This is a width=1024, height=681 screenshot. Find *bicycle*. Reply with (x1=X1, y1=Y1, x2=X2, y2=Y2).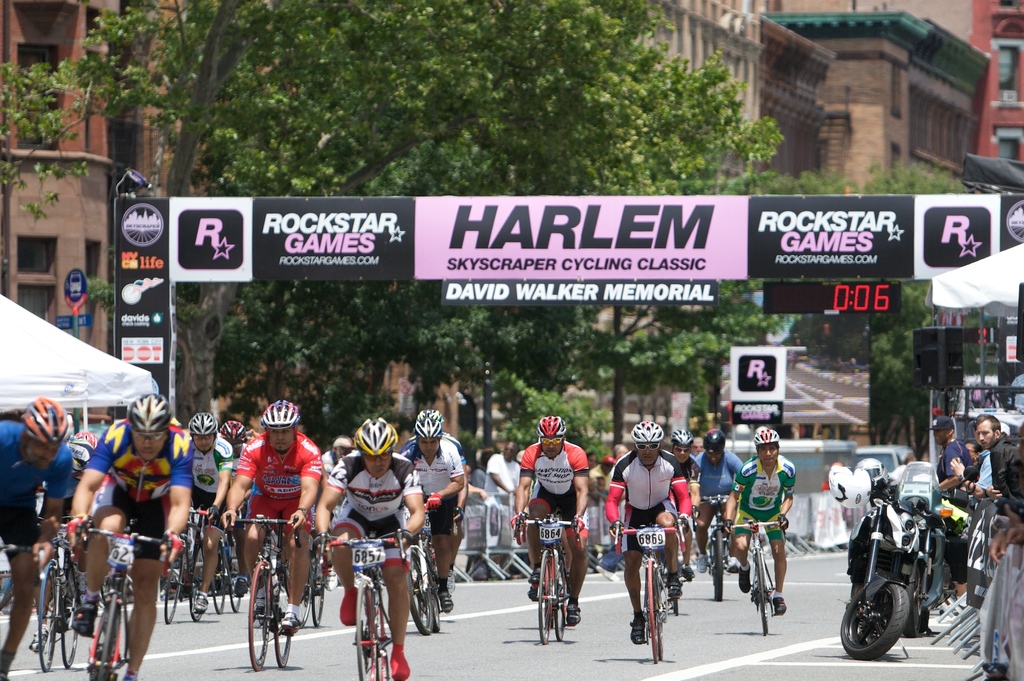
(x1=79, y1=520, x2=173, y2=680).
